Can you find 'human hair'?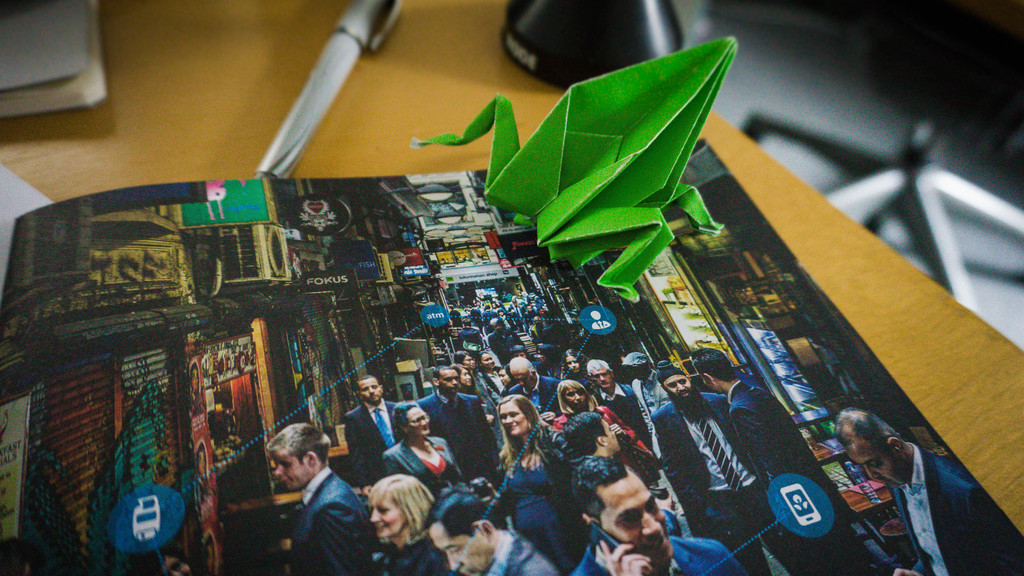
Yes, bounding box: x1=433, y1=367, x2=452, y2=382.
